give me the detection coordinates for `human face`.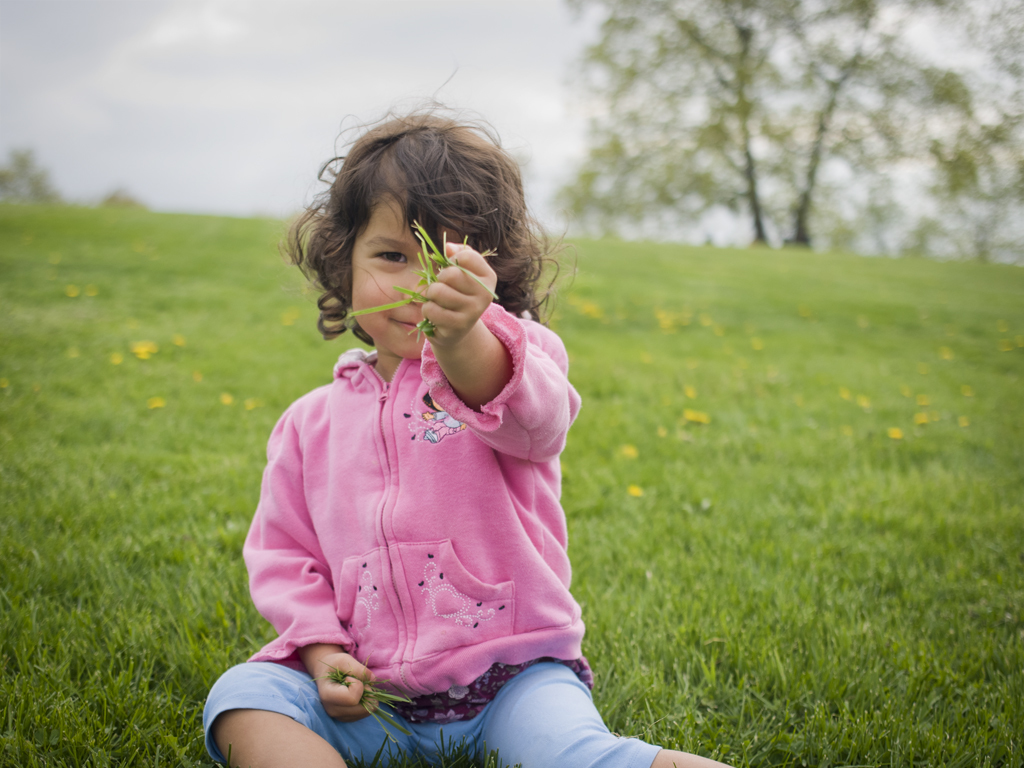
{"left": 350, "top": 210, "right": 471, "bottom": 360}.
